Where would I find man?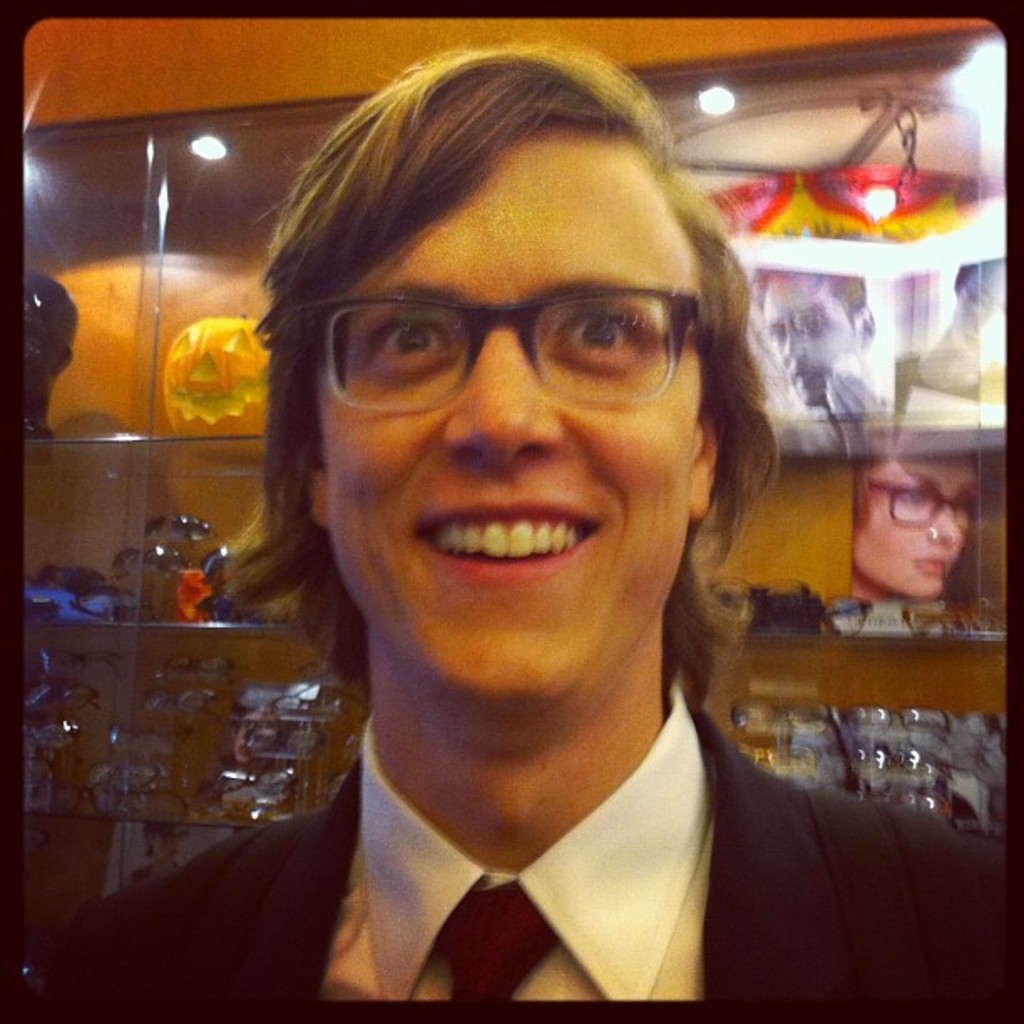
At (32,87,1014,1014).
